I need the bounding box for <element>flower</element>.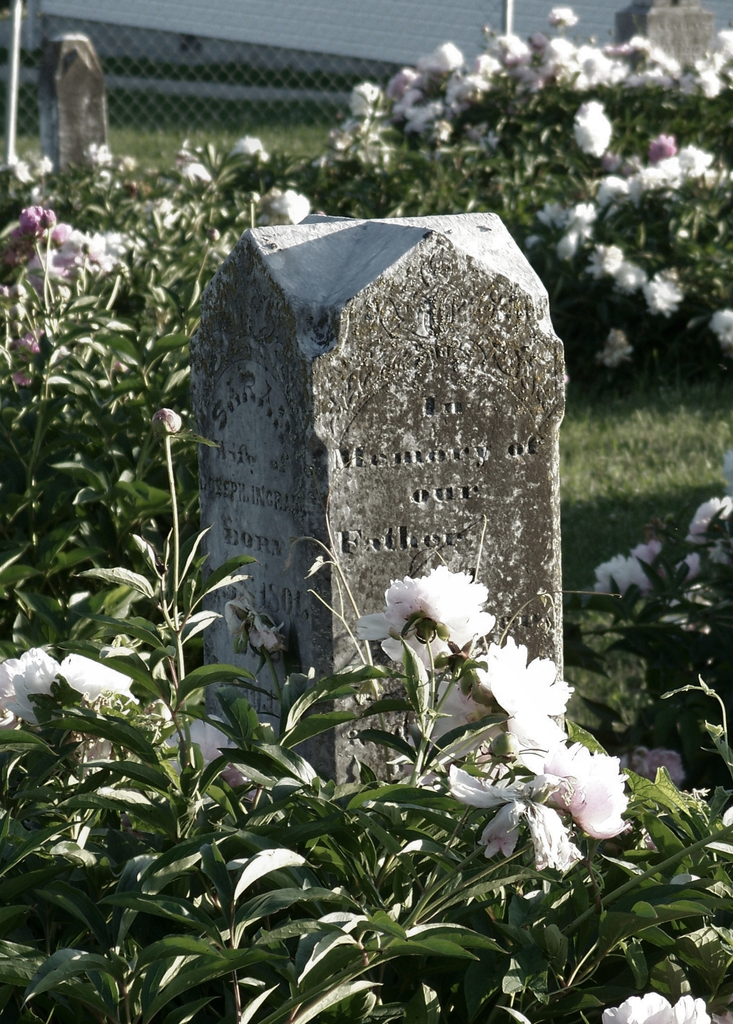
Here it is: [left=255, top=189, right=317, bottom=226].
